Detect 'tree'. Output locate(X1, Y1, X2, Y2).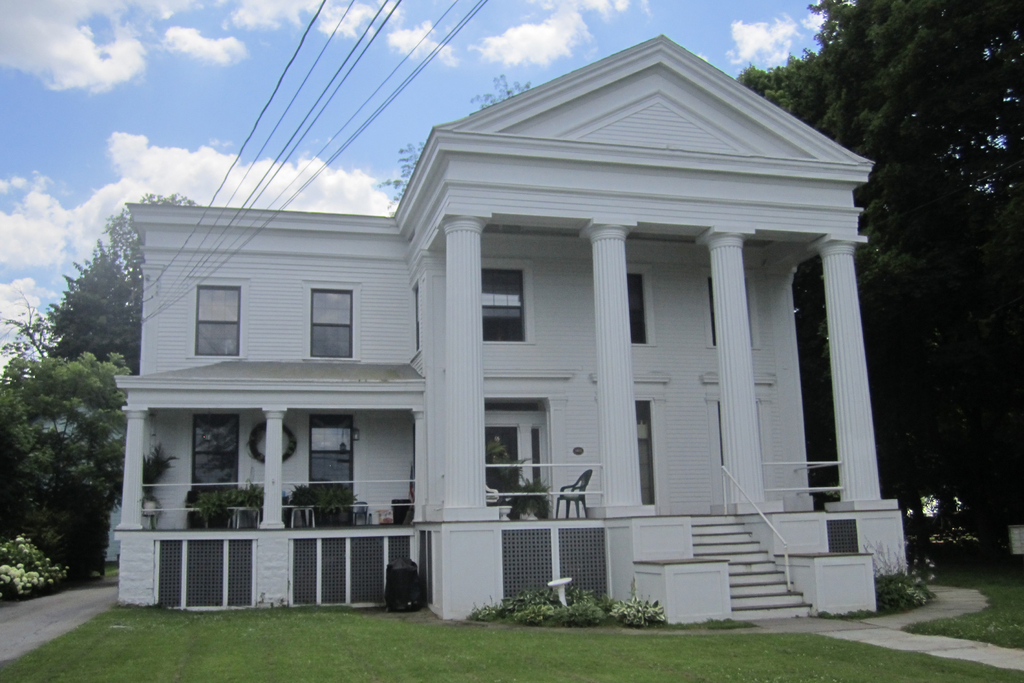
locate(10, 188, 209, 377).
